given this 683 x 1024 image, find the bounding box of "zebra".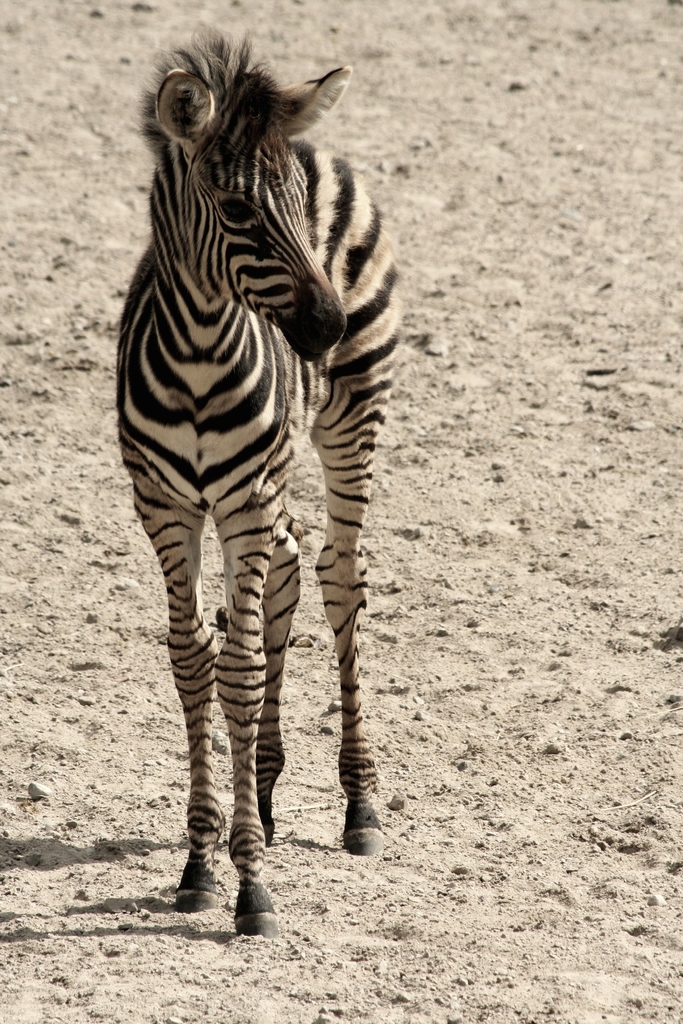
113,20,406,942.
